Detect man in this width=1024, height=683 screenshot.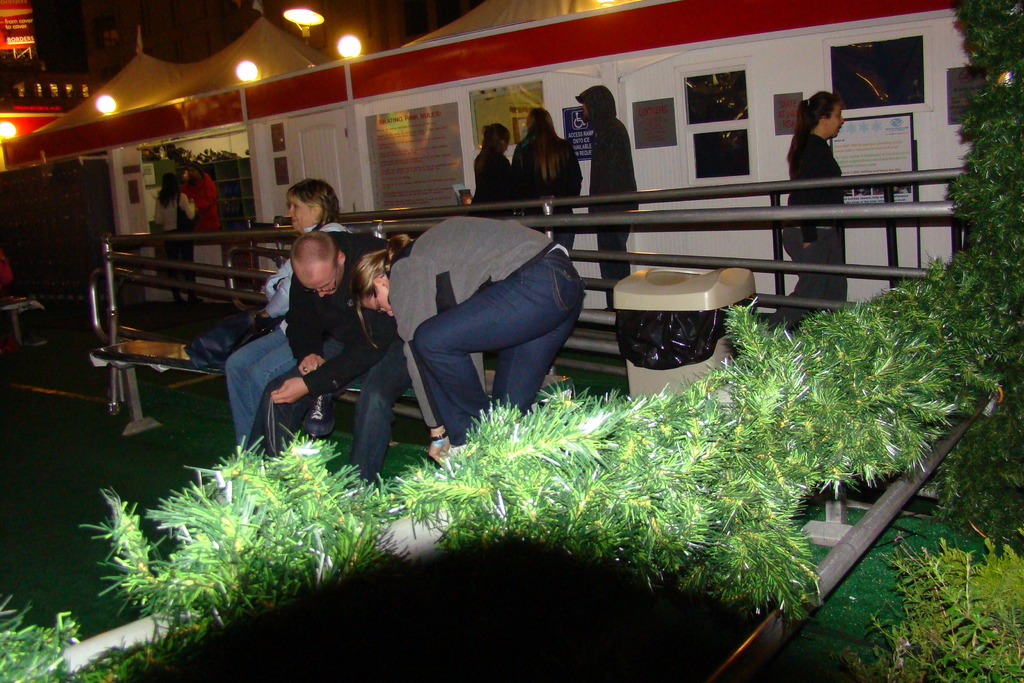
Detection: <bbox>572, 79, 656, 324</bbox>.
